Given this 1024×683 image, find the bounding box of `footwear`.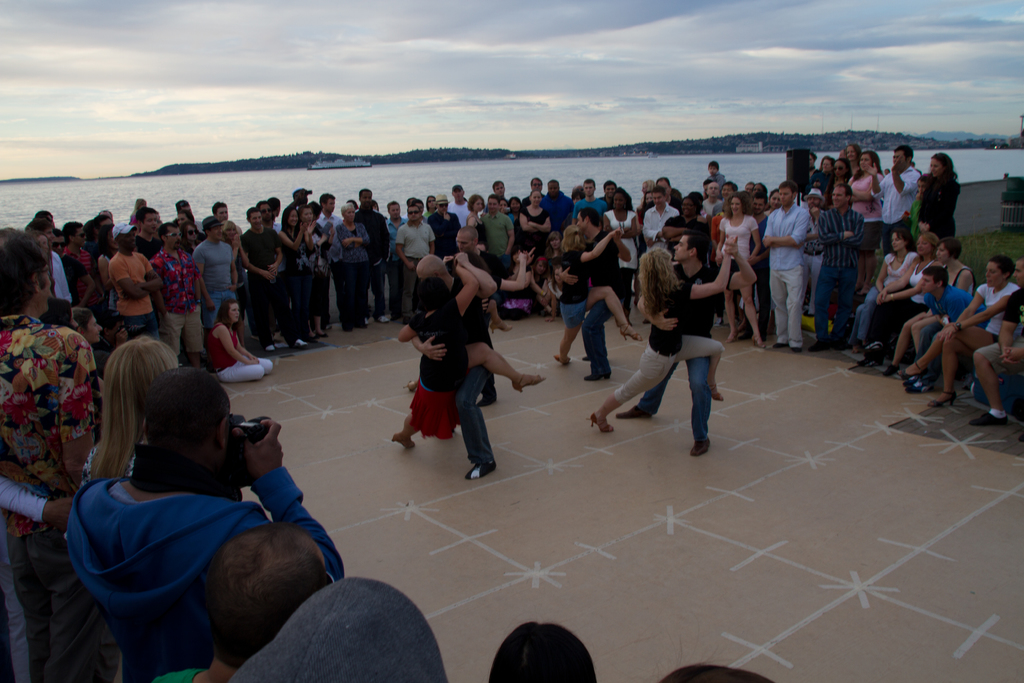
(774,343,792,349).
